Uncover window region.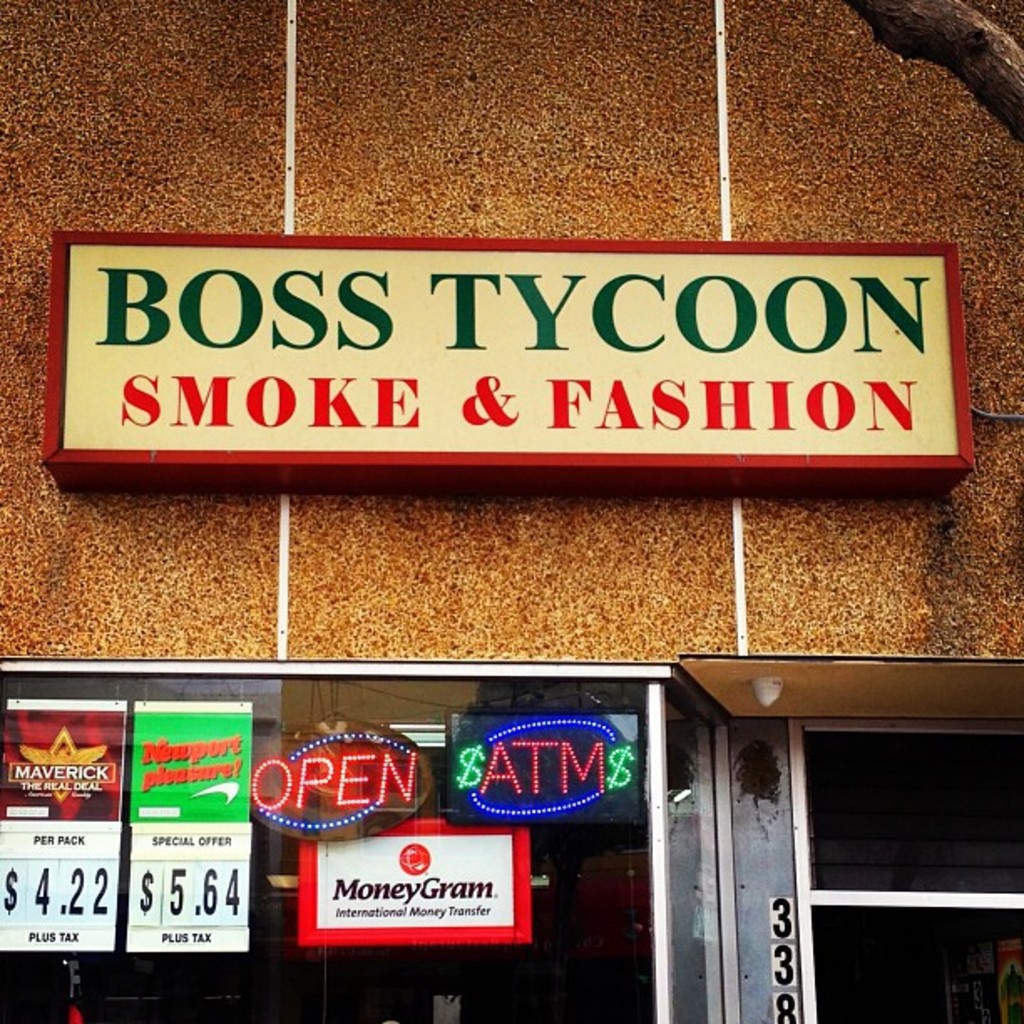
Uncovered: l=775, t=659, r=1001, b=992.
